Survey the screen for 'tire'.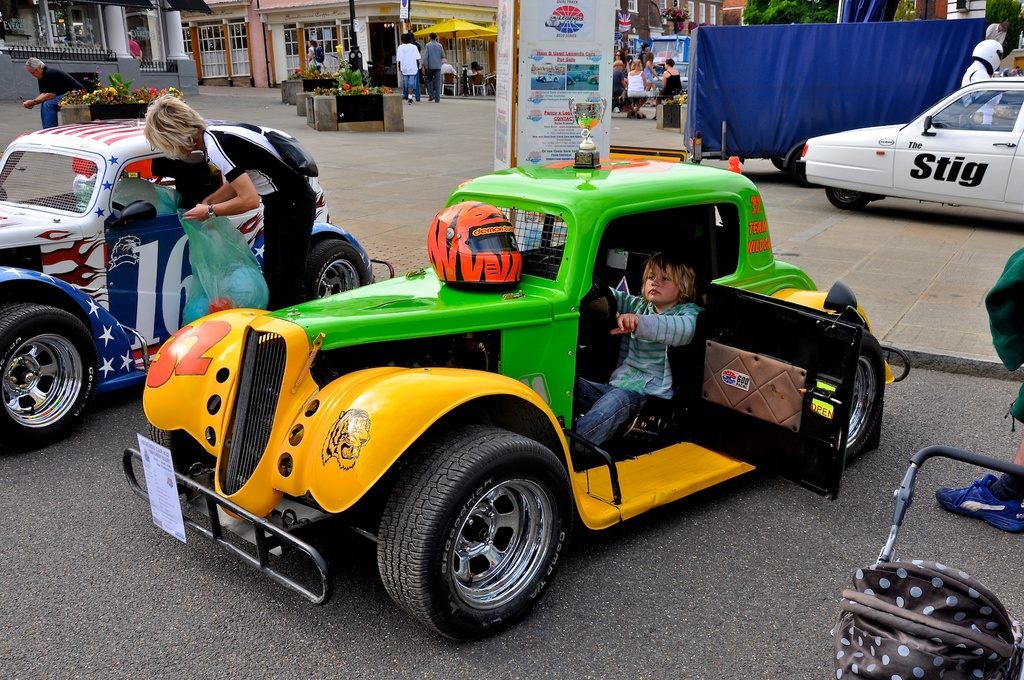
Survey found: {"x1": 0, "y1": 296, "x2": 100, "y2": 442}.
